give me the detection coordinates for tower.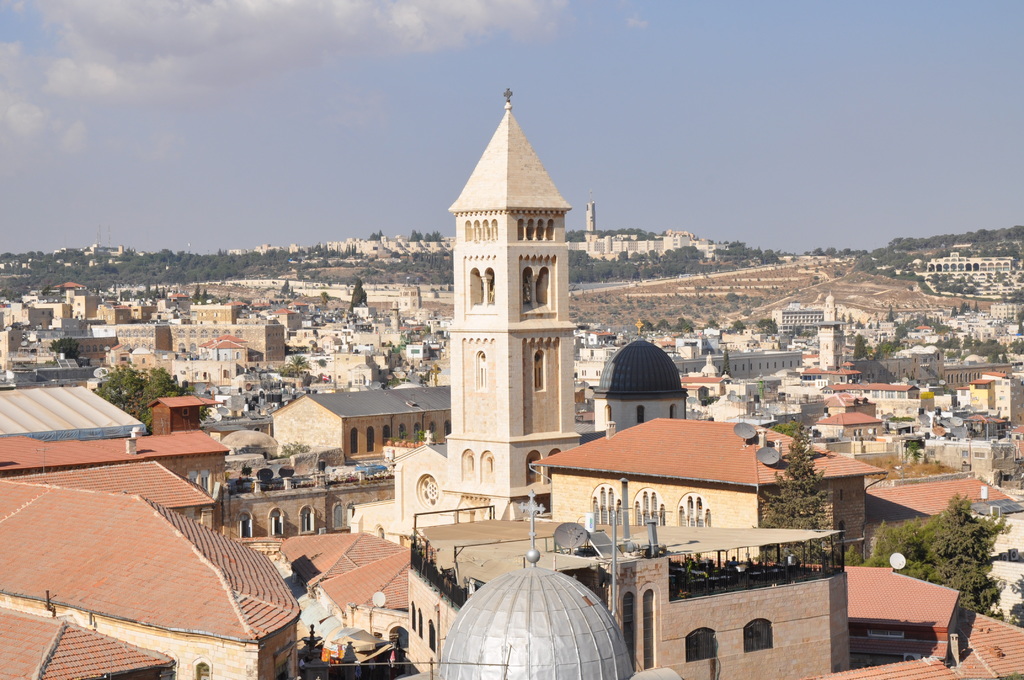
box(424, 74, 609, 480).
